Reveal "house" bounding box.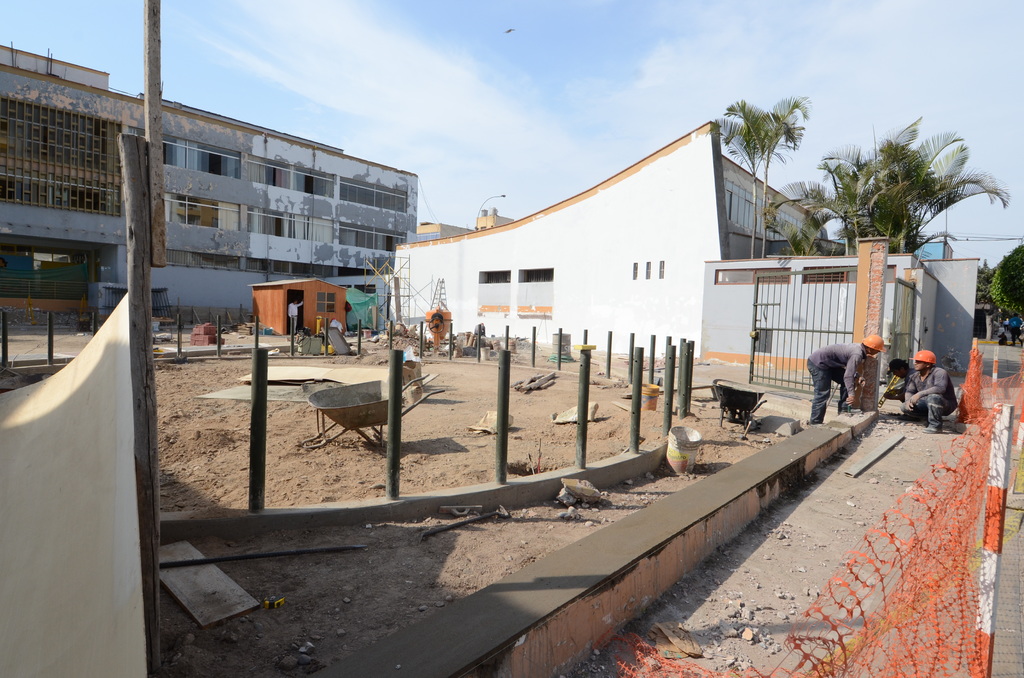
Revealed: x1=0, y1=41, x2=415, y2=319.
